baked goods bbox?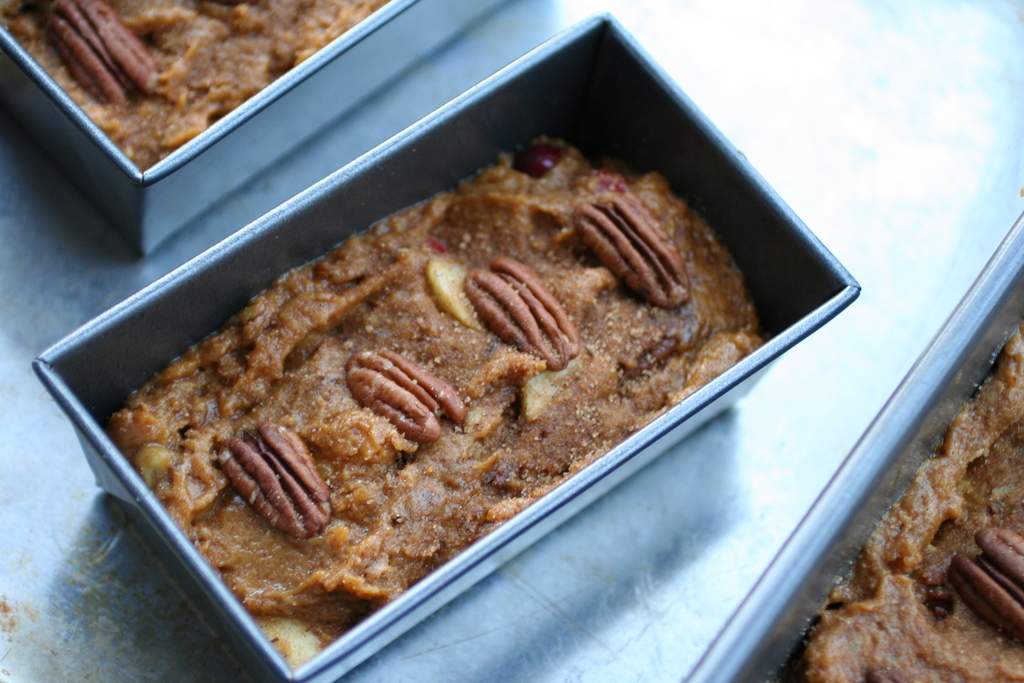
[109,132,775,671]
